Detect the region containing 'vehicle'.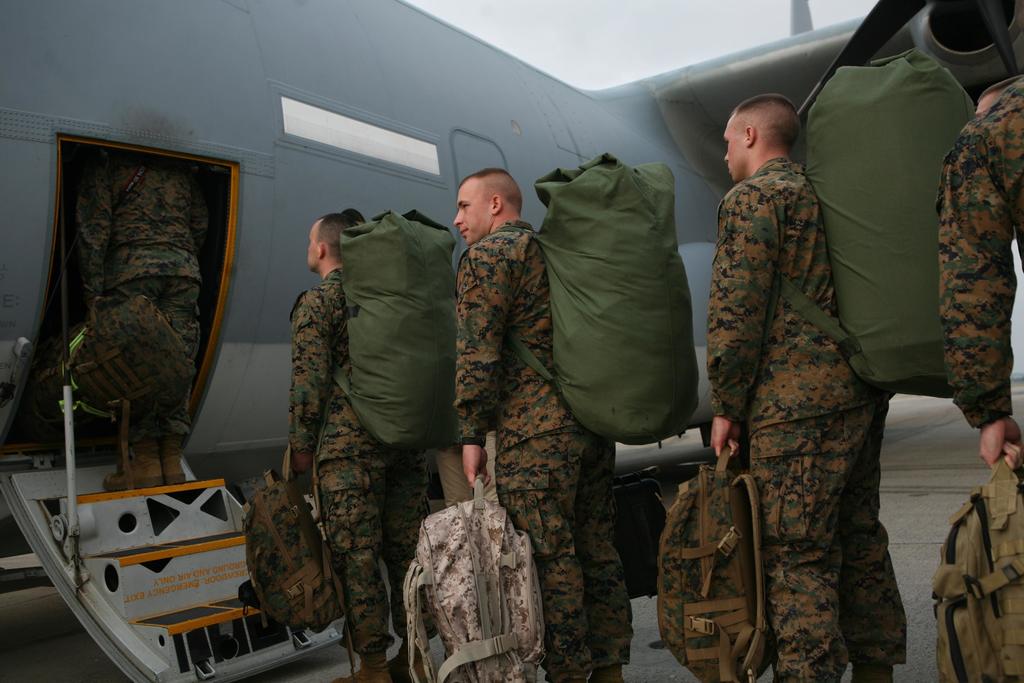
locate(0, 0, 1023, 682).
